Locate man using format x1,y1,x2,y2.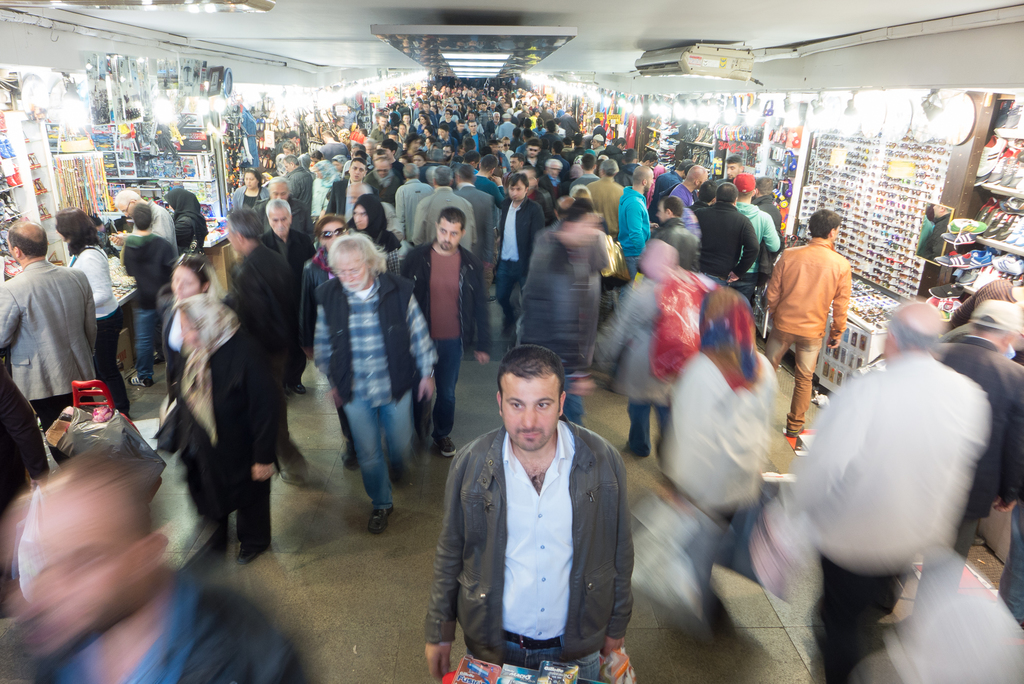
589,134,606,154.
